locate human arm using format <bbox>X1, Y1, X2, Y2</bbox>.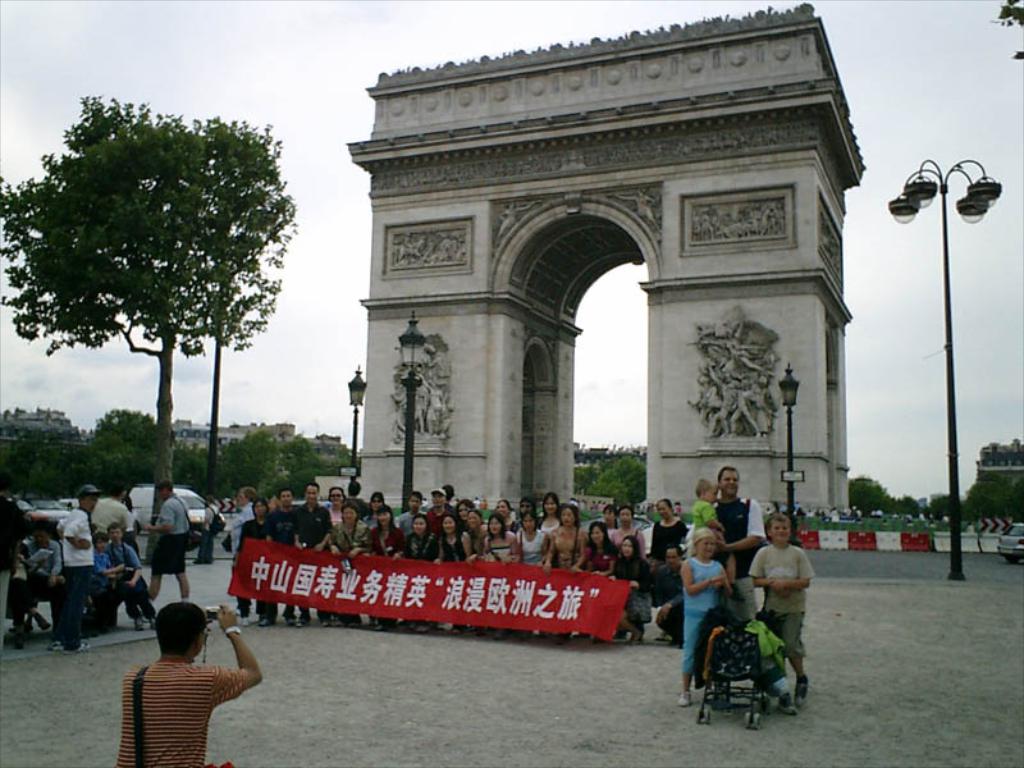
<bbox>517, 524, 534, 566</bbox>.
